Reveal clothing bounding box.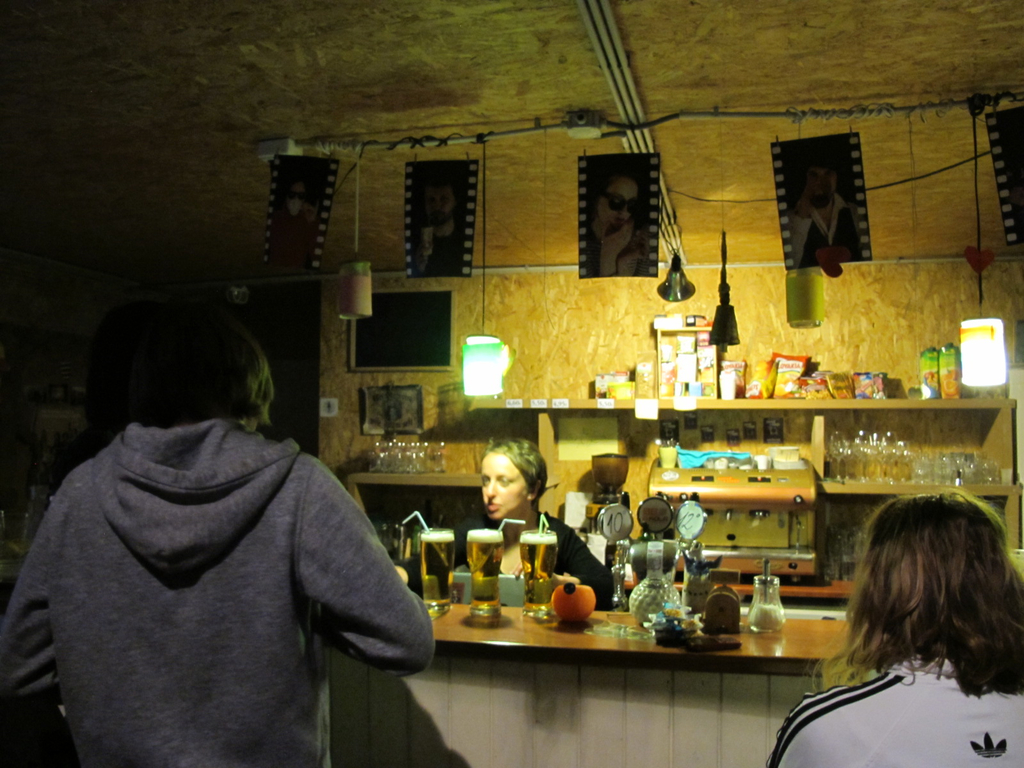
Revealed: (404, 508, 618, 604).
